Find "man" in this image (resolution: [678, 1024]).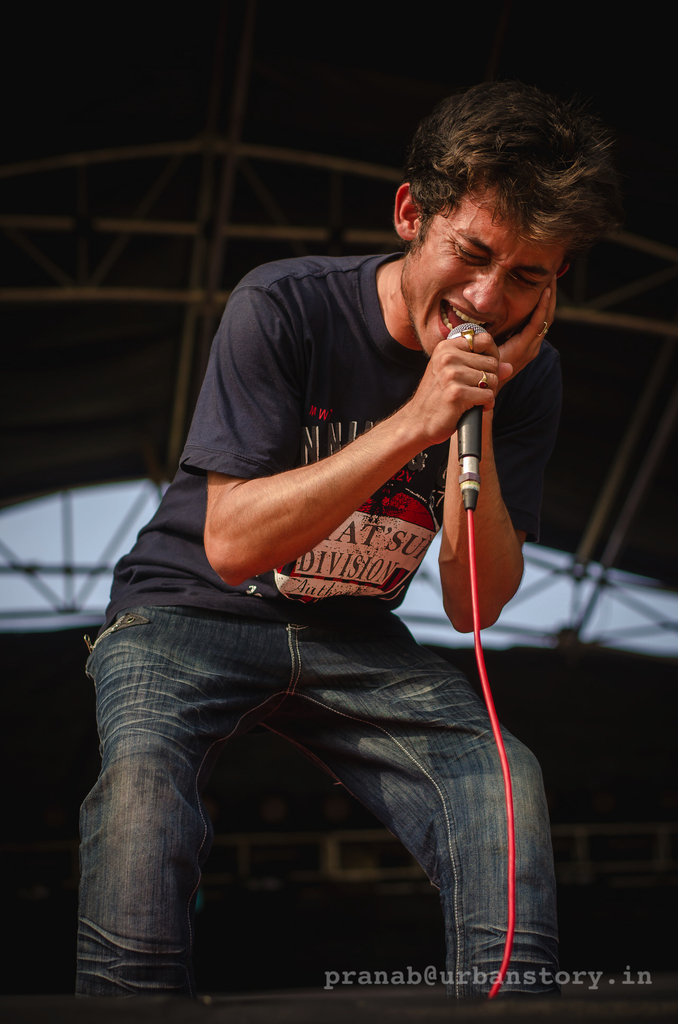
<region>85, 77, 585, 1007</region>.
